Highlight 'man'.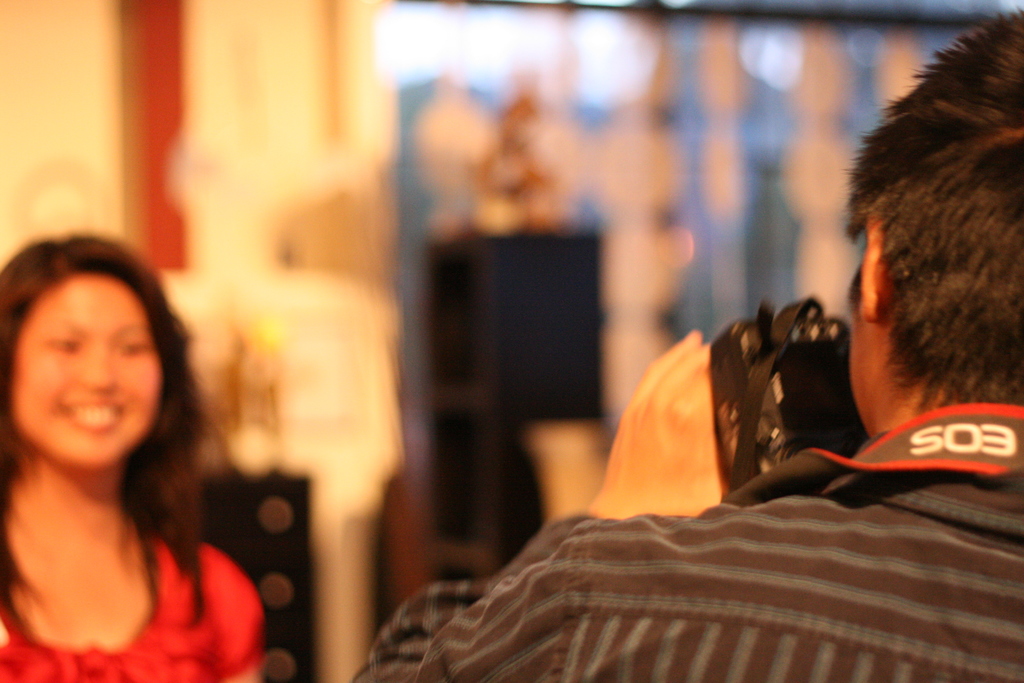
Highlighted region: bbox=[346, 1, 1023, 682].
